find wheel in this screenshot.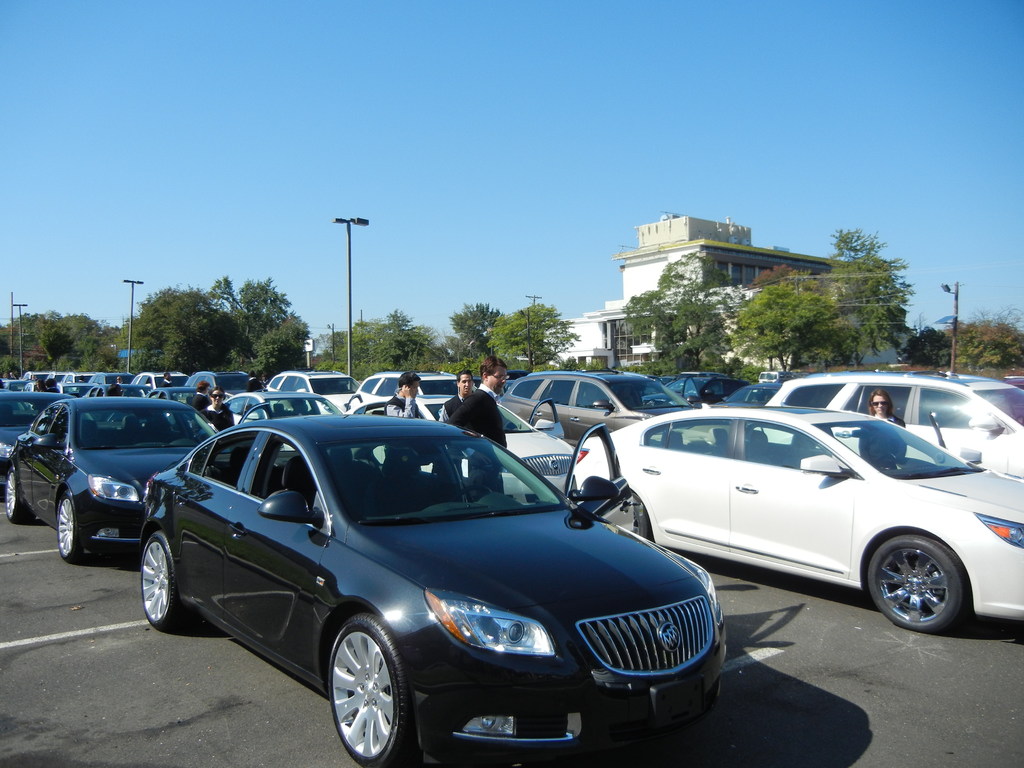
The bounding box for wheel is bbox(447, 486, 493, 499).
